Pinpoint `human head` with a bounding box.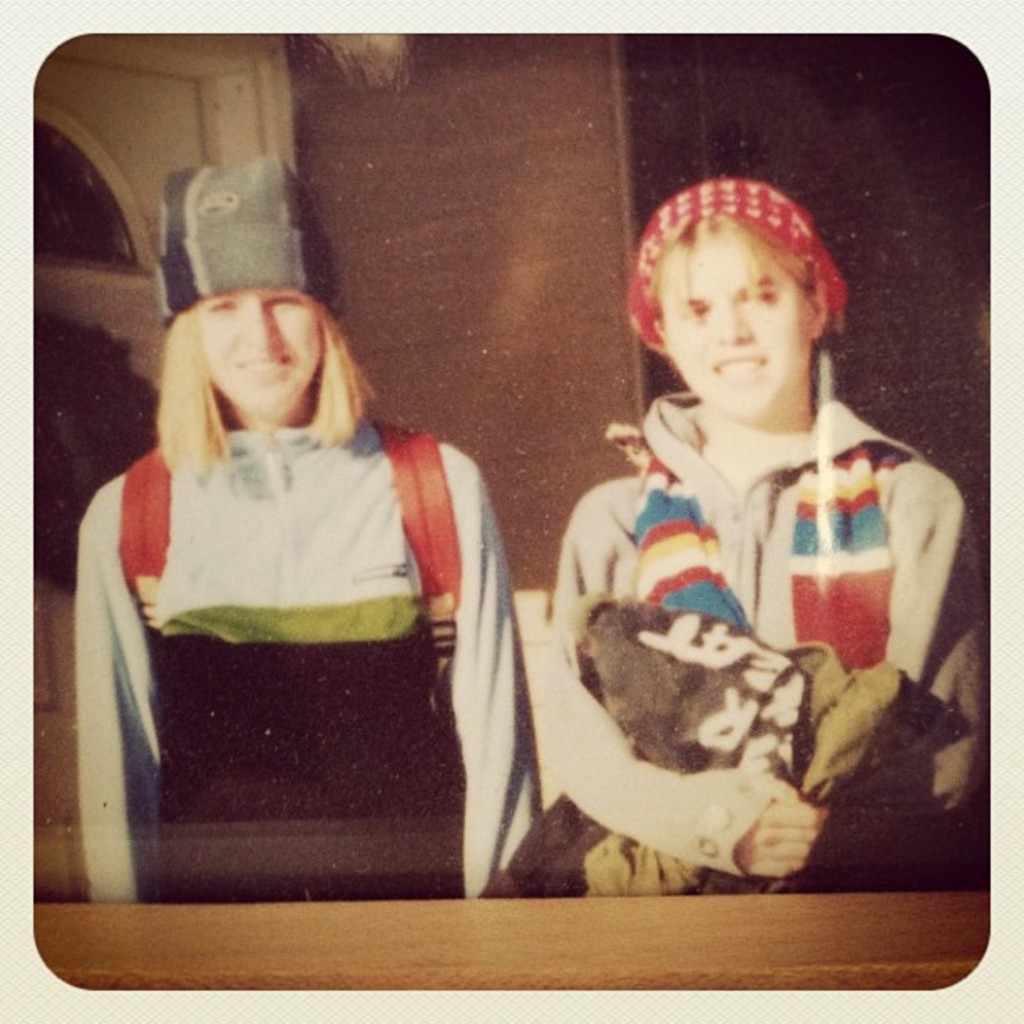
l=632, t=176, r=838, b=417.
